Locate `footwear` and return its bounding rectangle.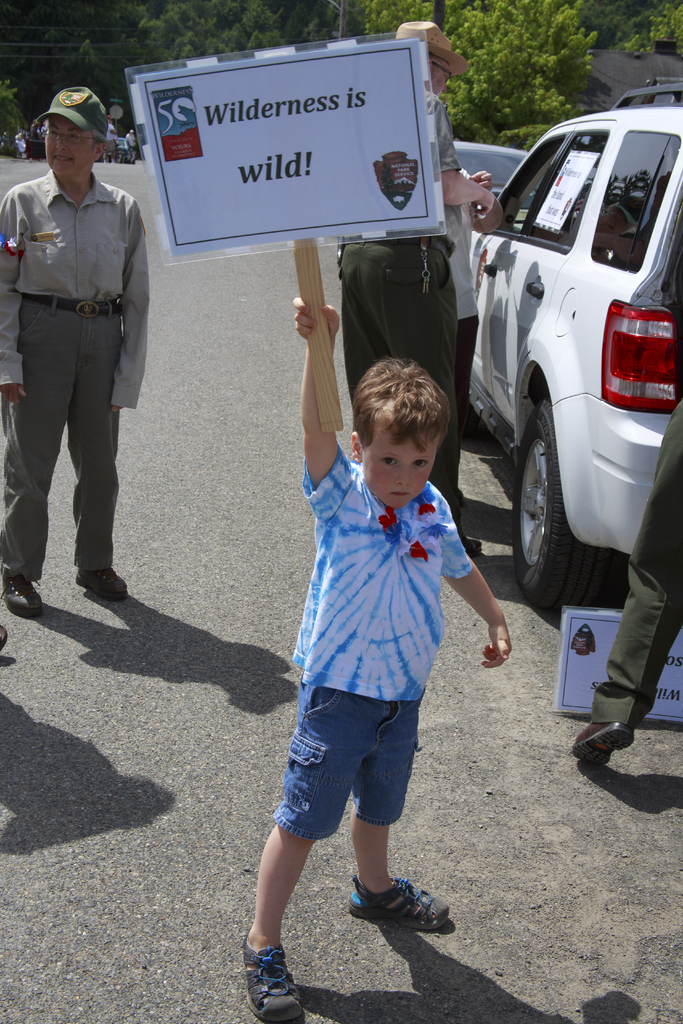
x1=349 y1=886 x2=454 y2=924.
